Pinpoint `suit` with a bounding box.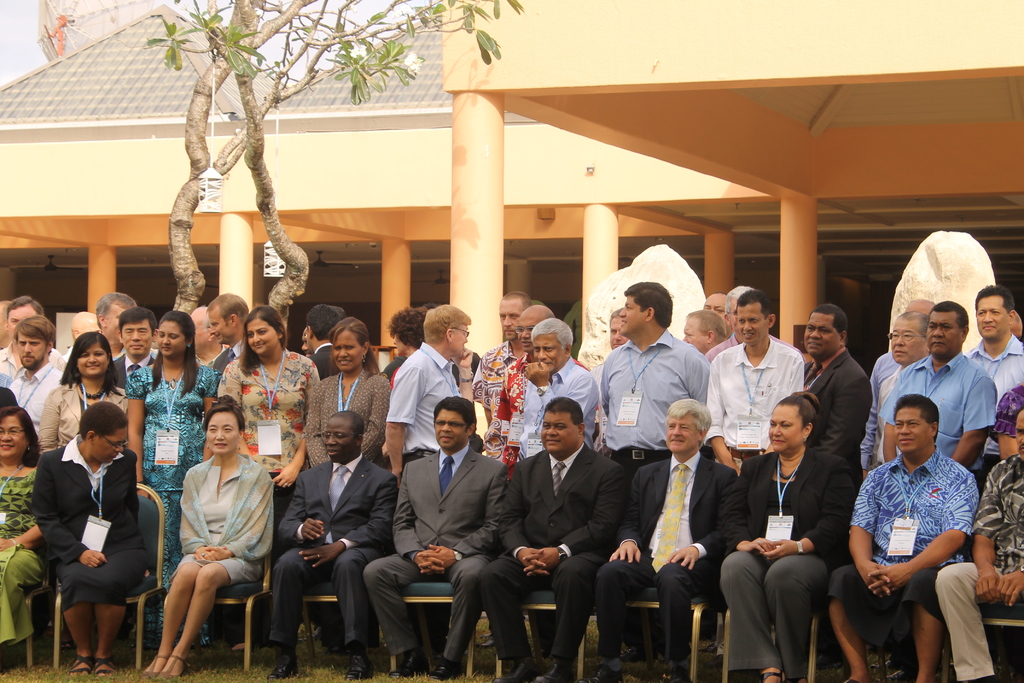
box(28, 436, 143, 562).
